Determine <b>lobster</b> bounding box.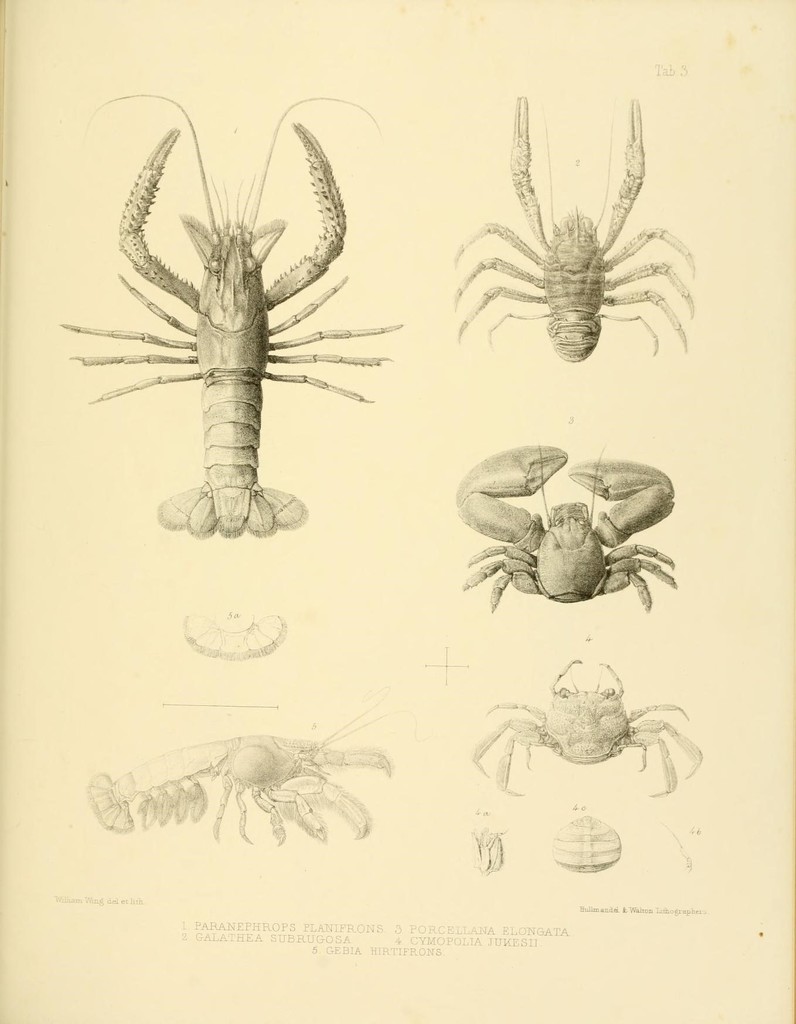
Determined: <region>454, 451, 695, 610</region>.
